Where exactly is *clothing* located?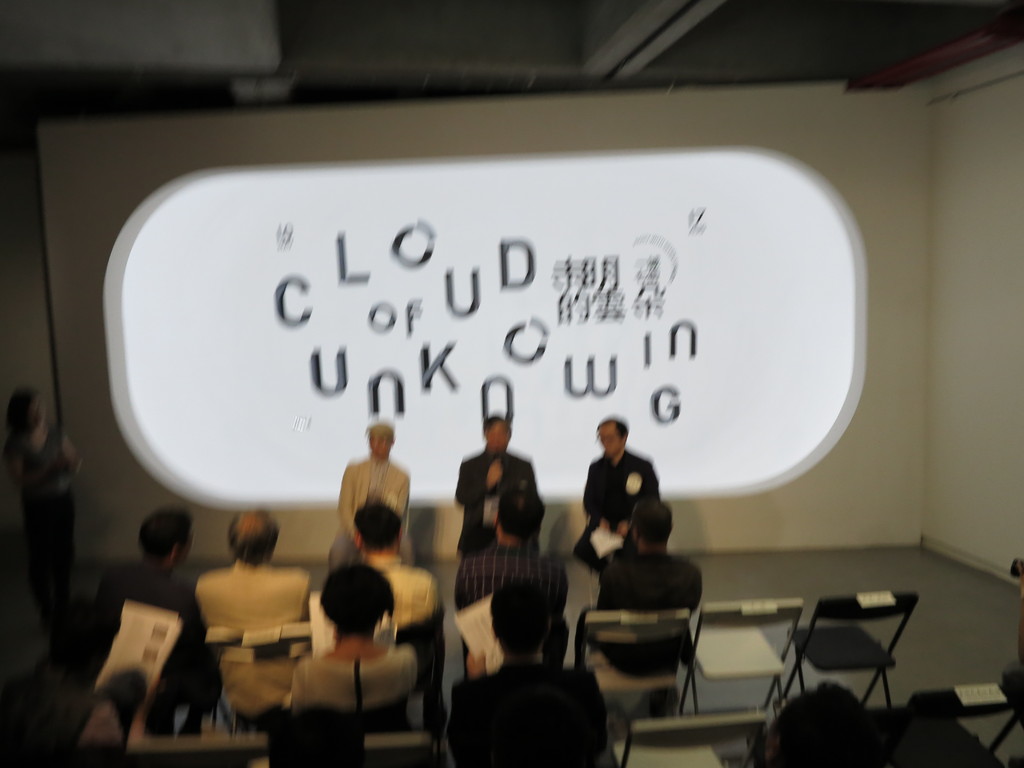
Its bounding box is pyautogui.locateOnScreen(593, 545, 709, 714).
